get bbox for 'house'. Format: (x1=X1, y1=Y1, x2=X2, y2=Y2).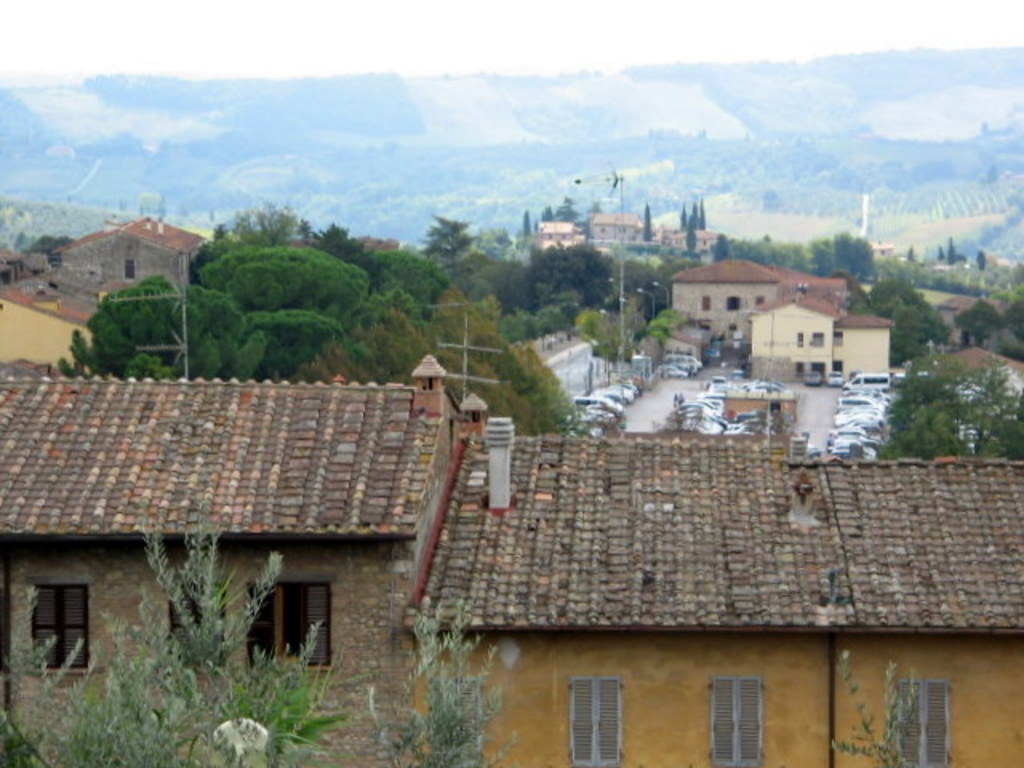
(x1=826, y1=312, x2=894, y2=378).
